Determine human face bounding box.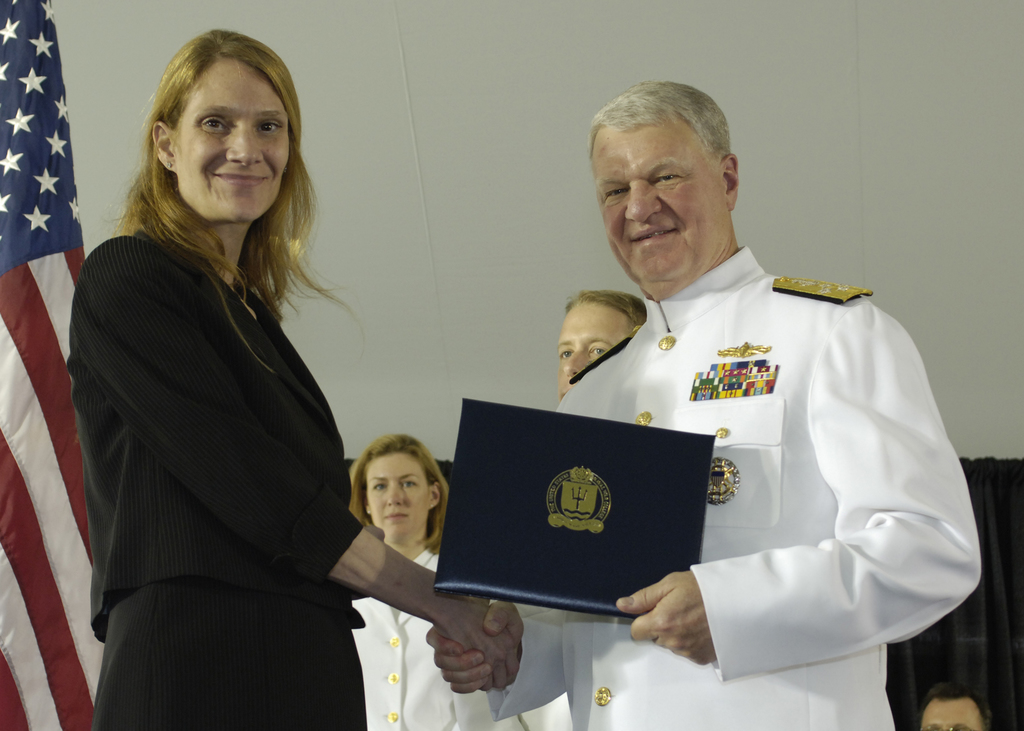
Determined: <bbox>368, 458, 432, 542</bbox>.
